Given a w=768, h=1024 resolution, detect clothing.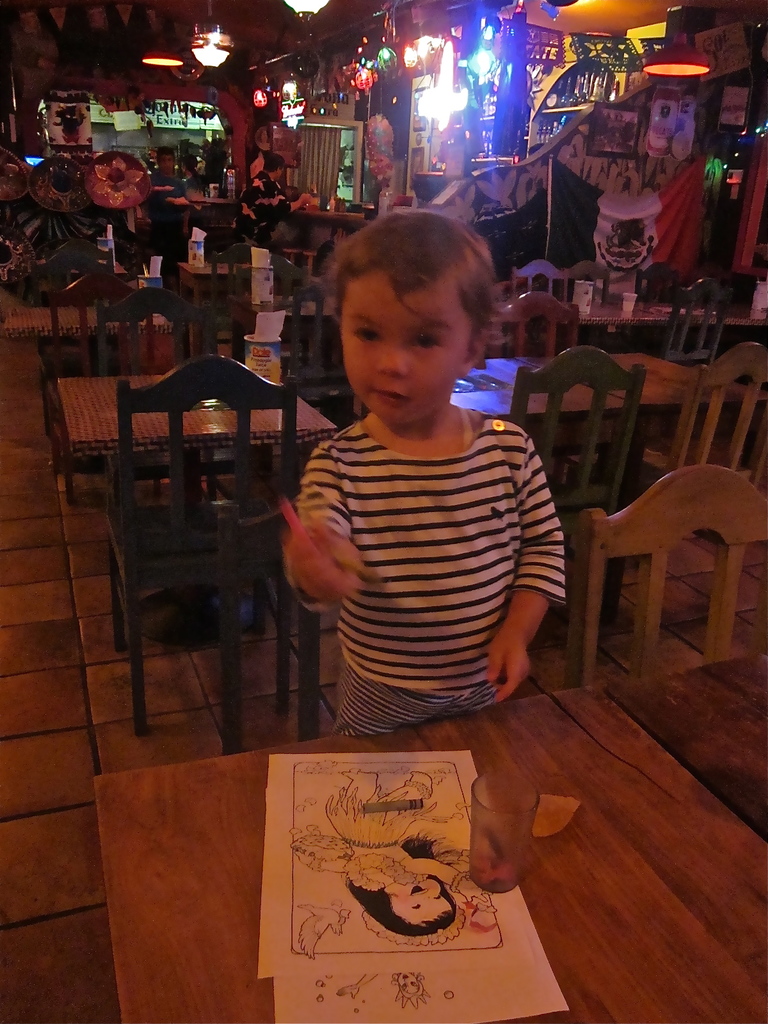
region(289, 413, 564, 730).
